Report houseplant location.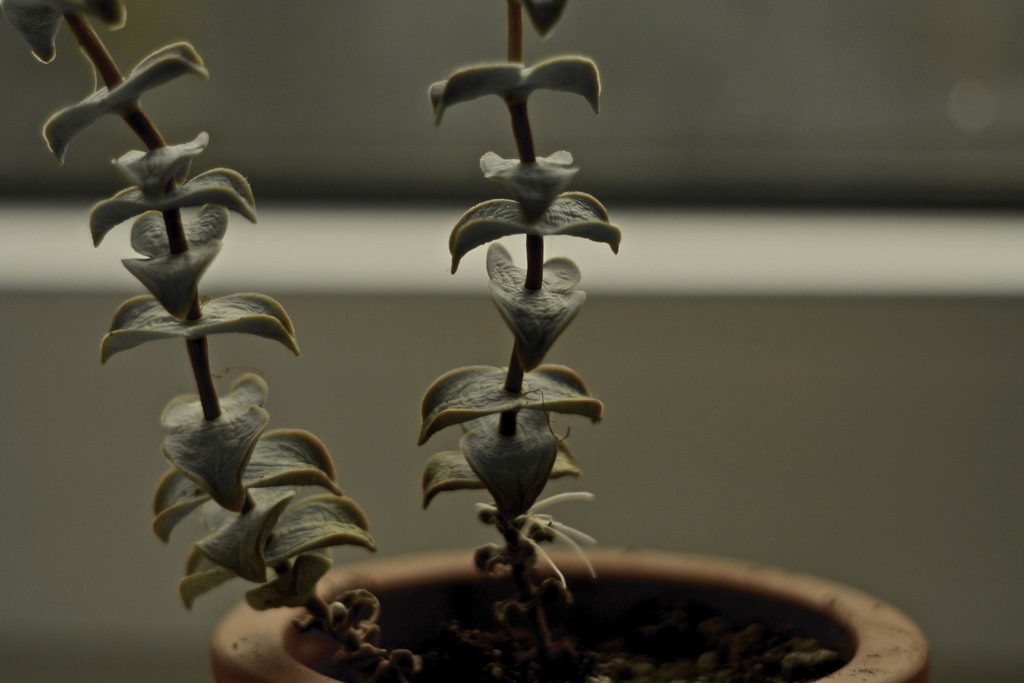
Report: crop(0, 0, 938, 682).
